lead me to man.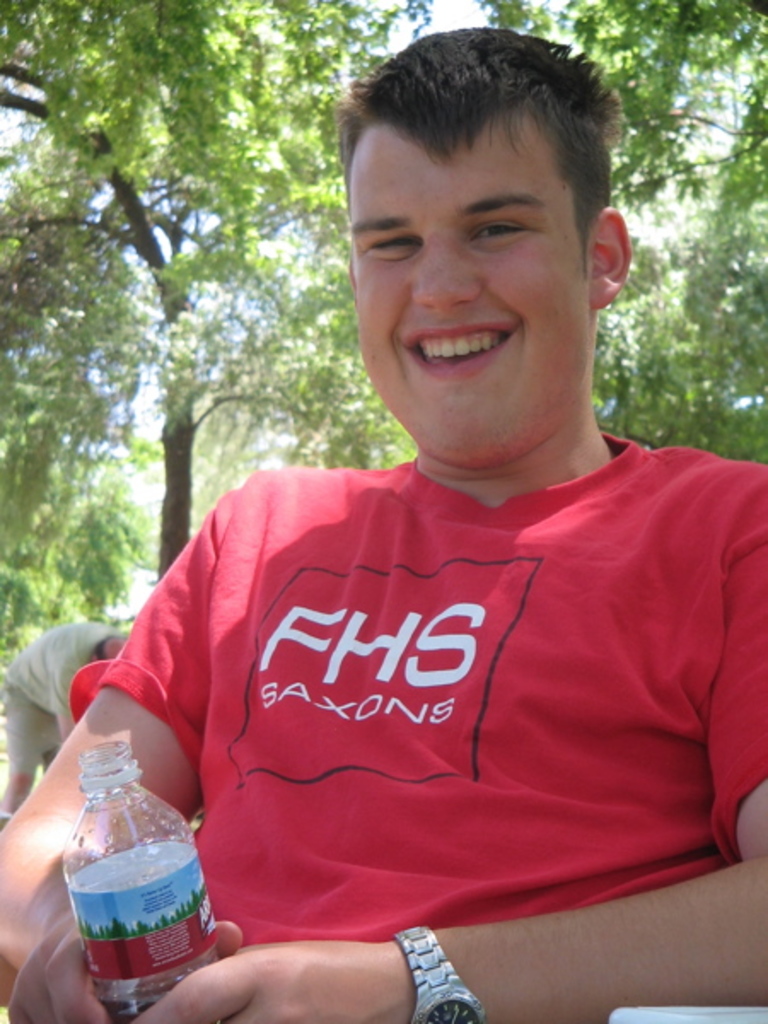
Lead to [left=65, top=39, right=756, bottom=998].
